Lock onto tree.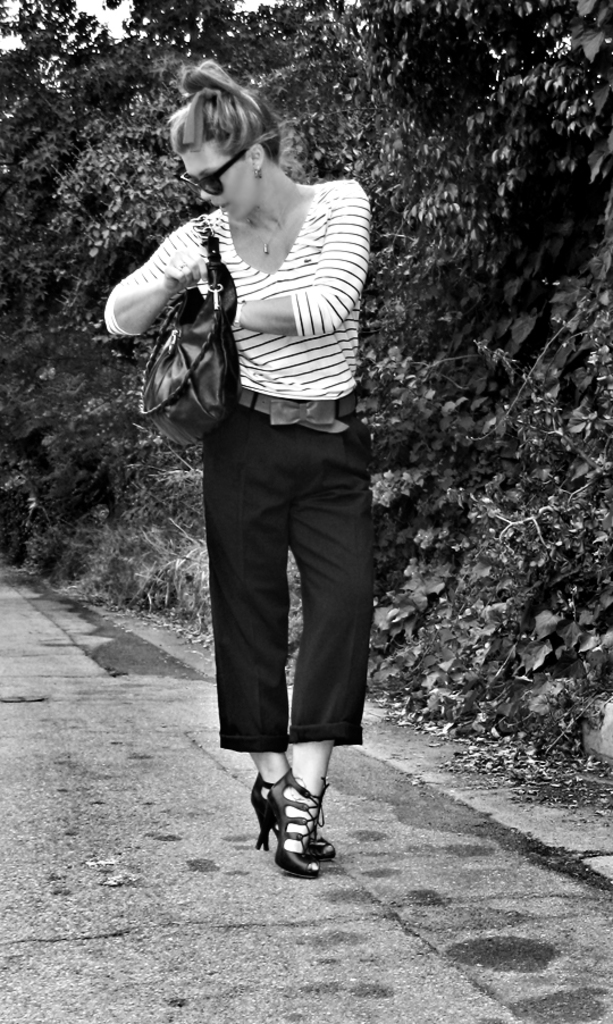
Locked: [0,0,612,646].
